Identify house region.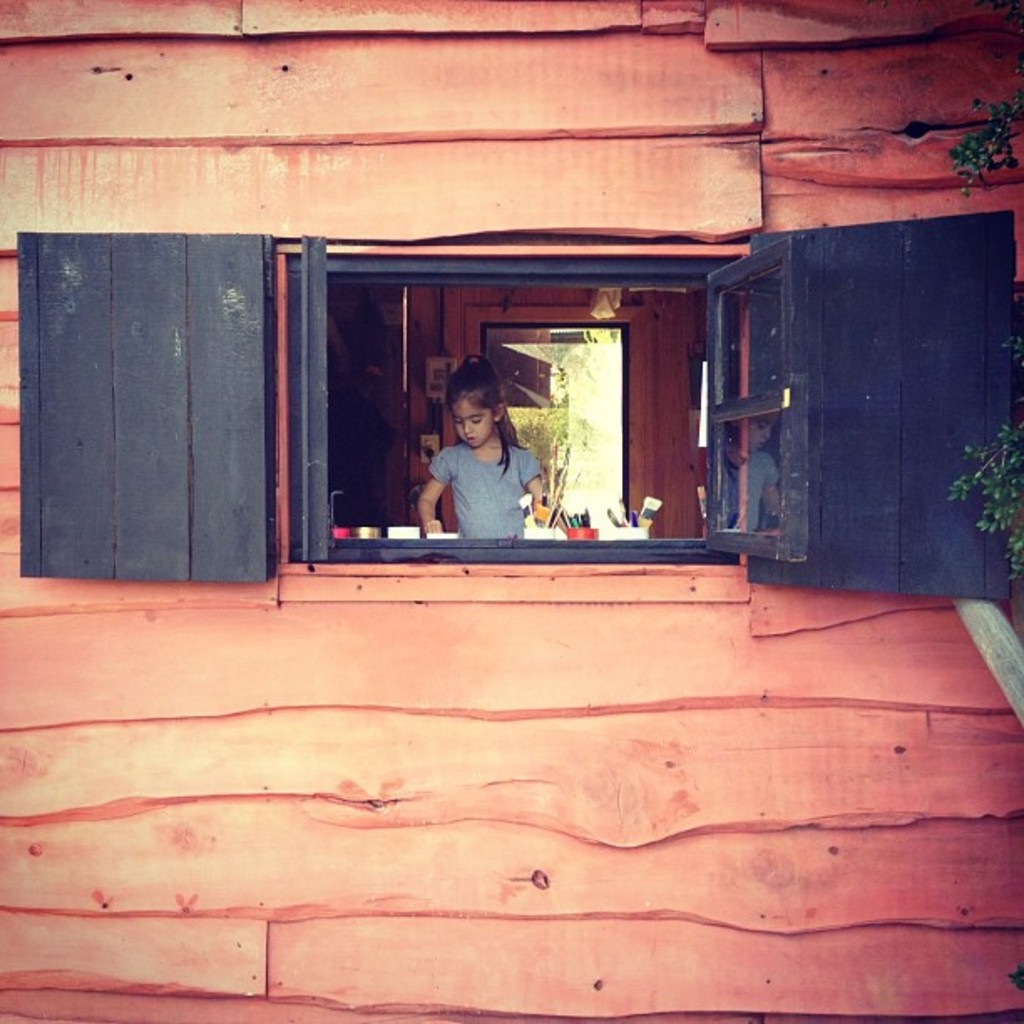
Region: (0,0,1019,1022).
